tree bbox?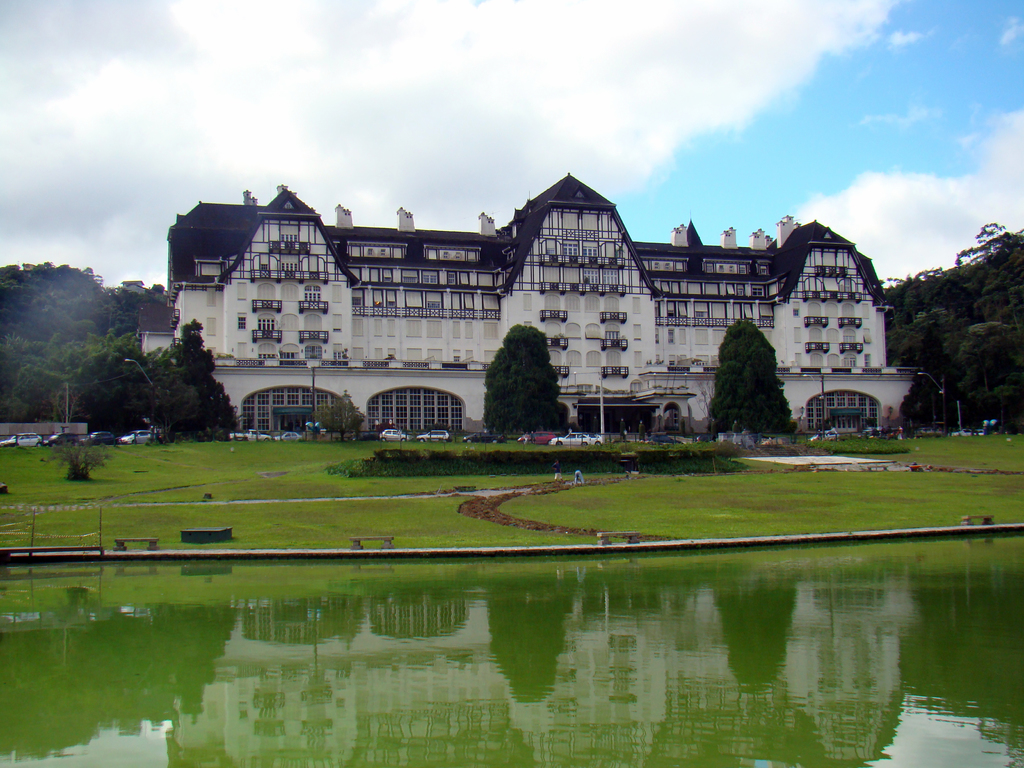
bbox=(957, 225, 1023, 292)
